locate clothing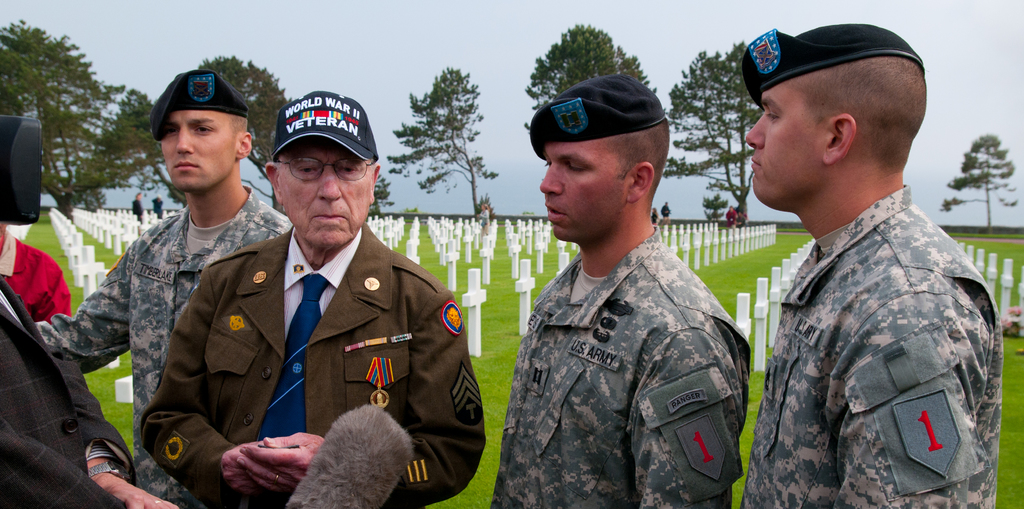
x1=0 y1=303 x2=150 y2=508
